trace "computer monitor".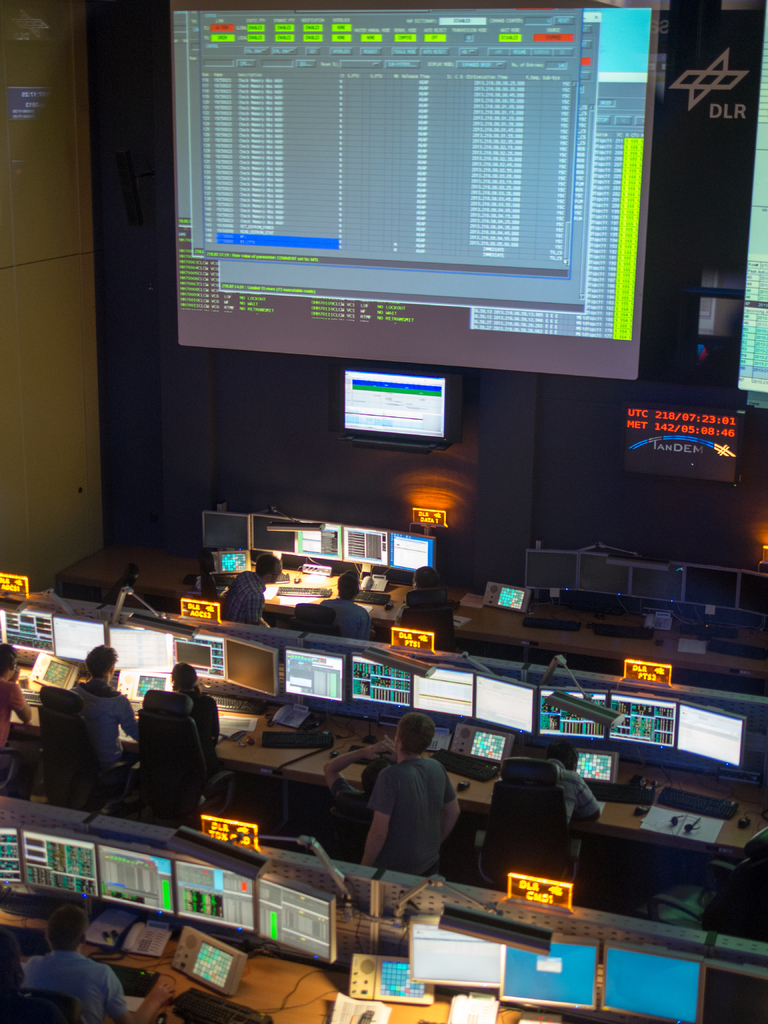
Traced to {"left": 172, "top": 637, "right": 211, "bottom": 669}.
